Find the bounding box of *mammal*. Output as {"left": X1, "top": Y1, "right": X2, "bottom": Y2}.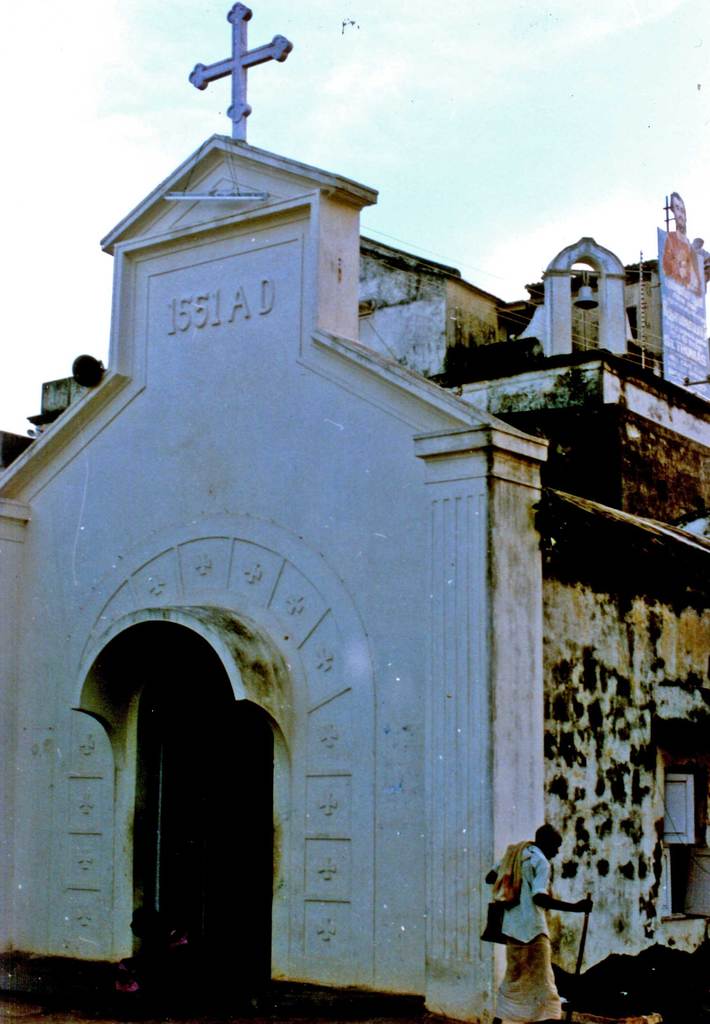
{"left": 656, "top": 190, "right": 700, "bottom": 293}.
